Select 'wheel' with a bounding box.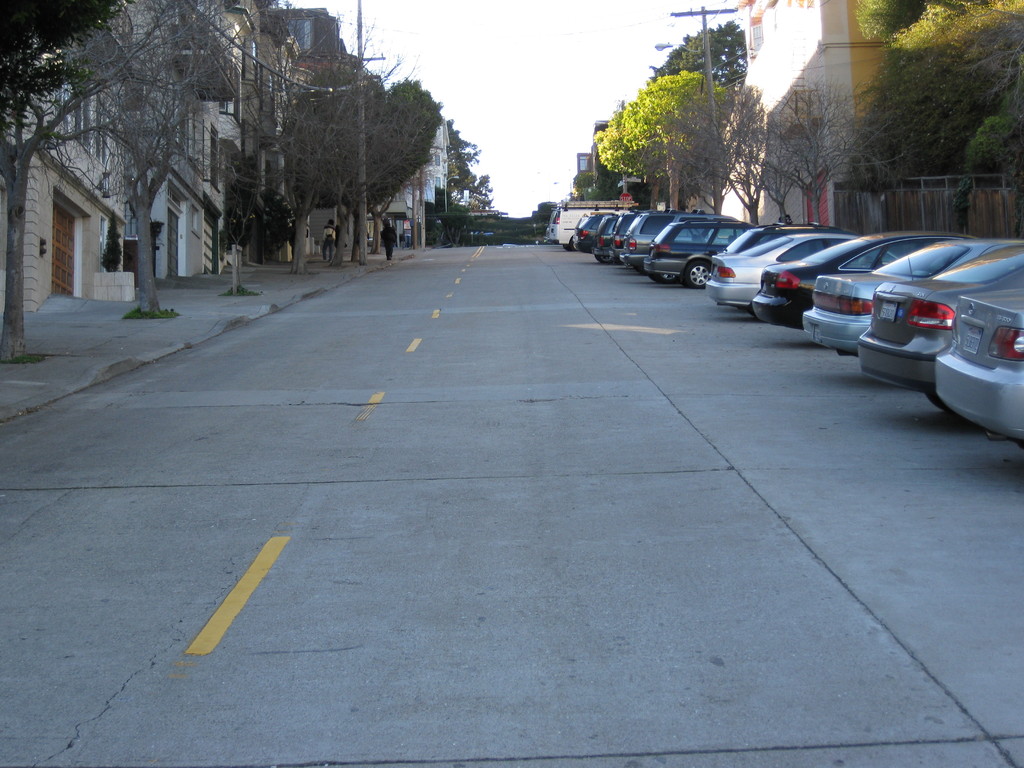
(683,257,713,291).
